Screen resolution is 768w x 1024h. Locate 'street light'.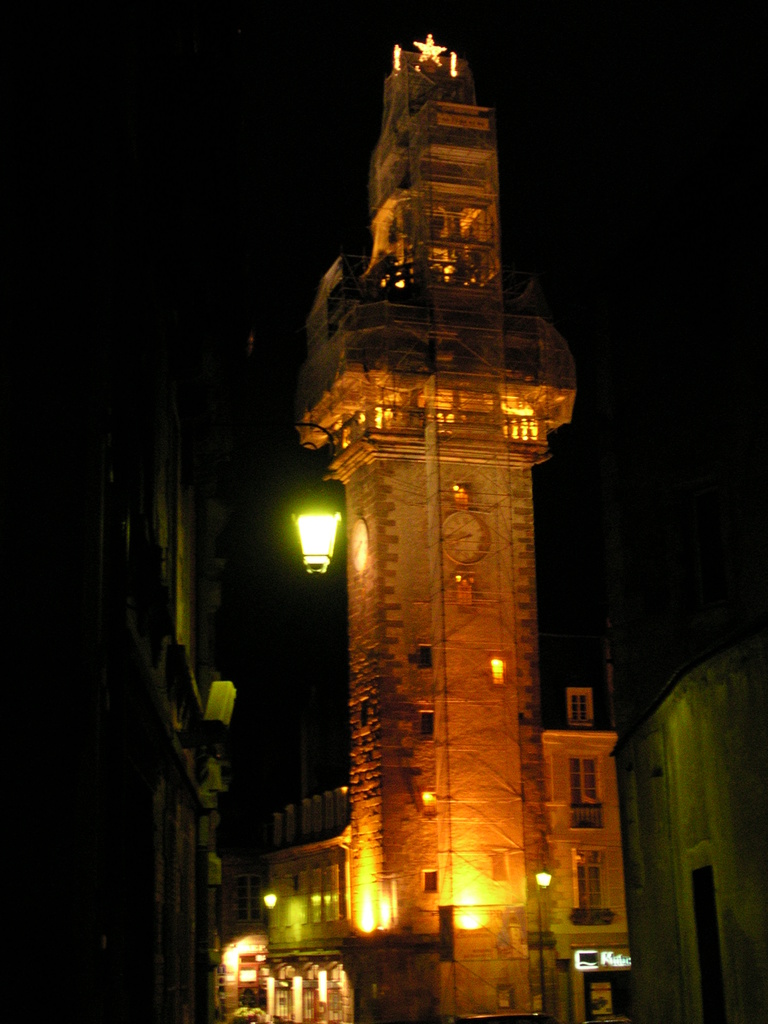
<bbox>280, 418, 343, 582</bbox>.
